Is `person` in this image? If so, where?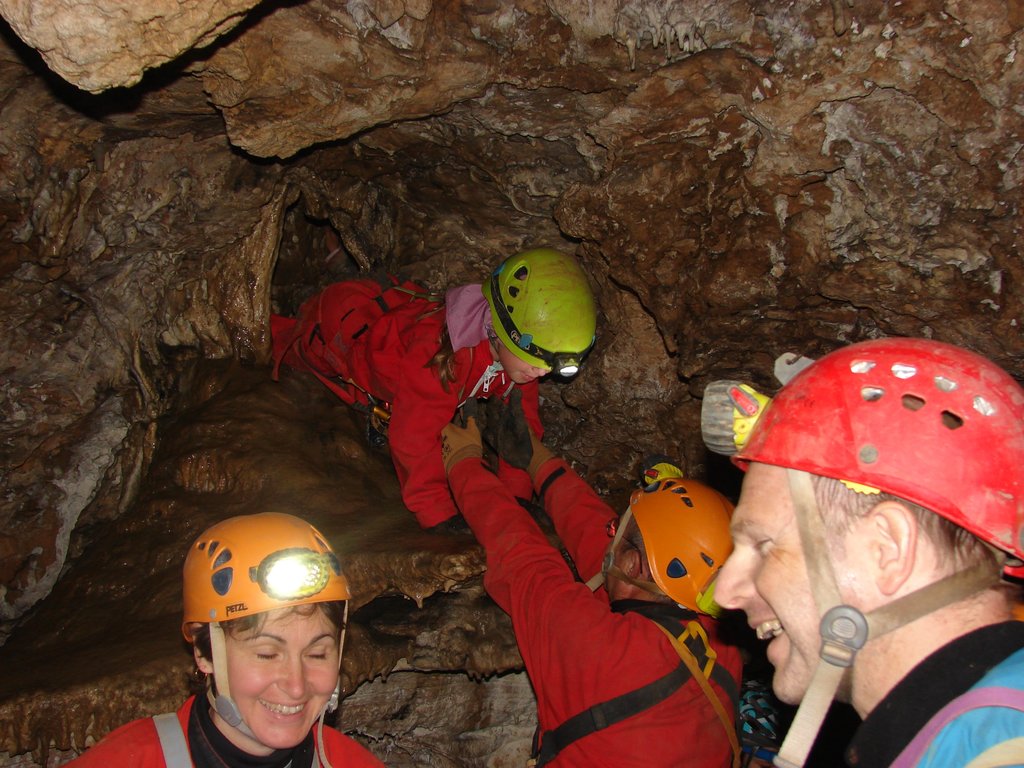
Yes, at (706, 316, 1023, 767).
